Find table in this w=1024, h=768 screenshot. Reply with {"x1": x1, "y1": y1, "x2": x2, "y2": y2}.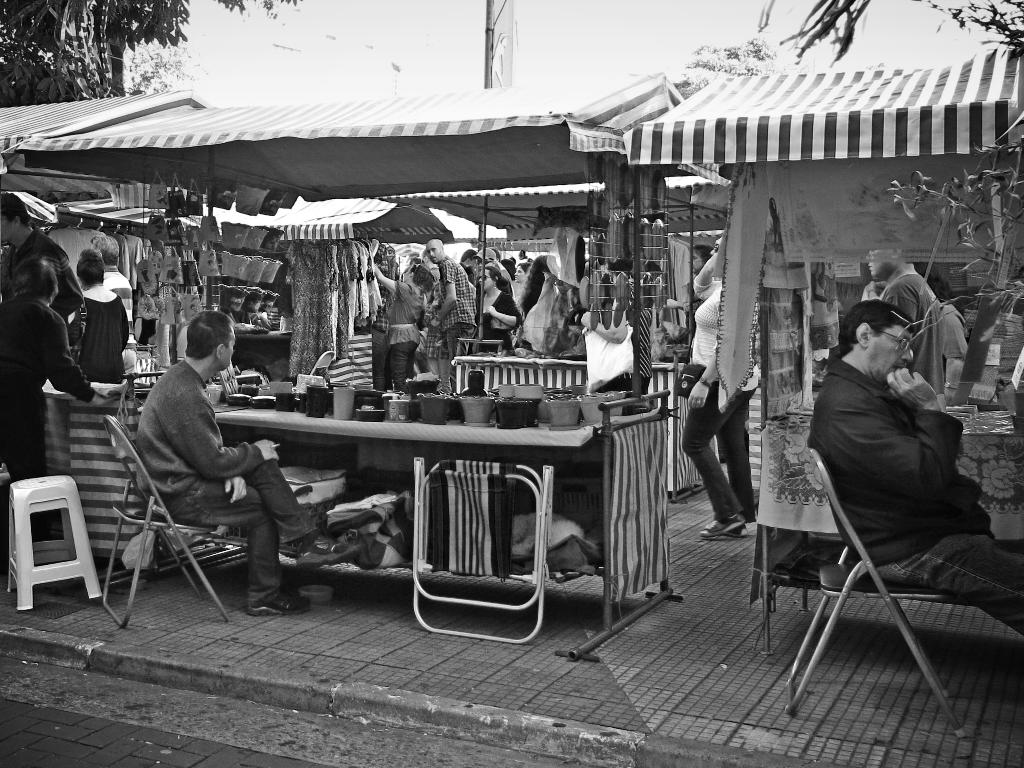
{"x1": 124, "y1": 415, "x2": 678, "y2": 611}.
